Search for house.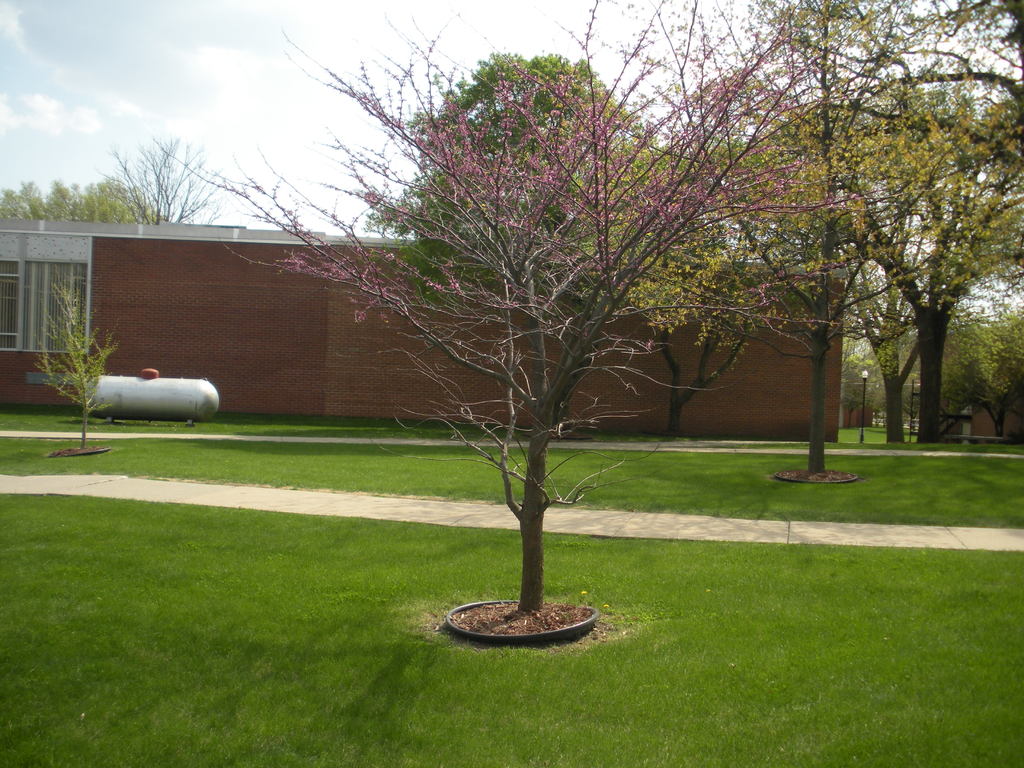
Found at crop(0, 217, 838, 444).
